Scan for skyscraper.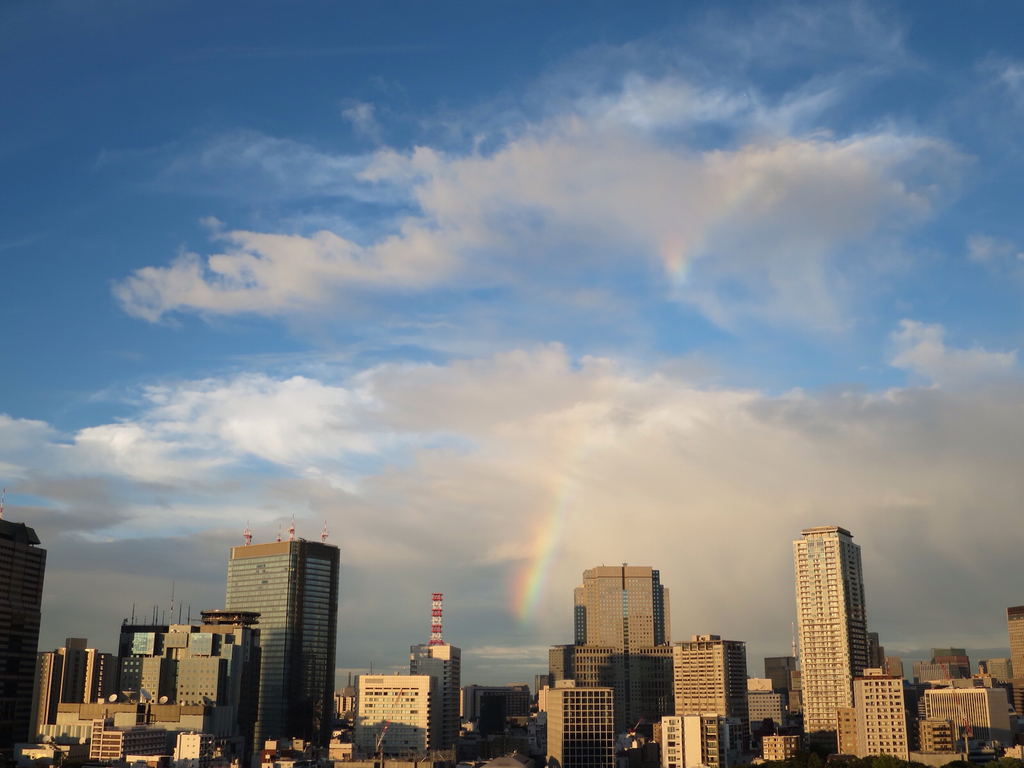
Scan result: bbox=(178, 606, 253, 767).
